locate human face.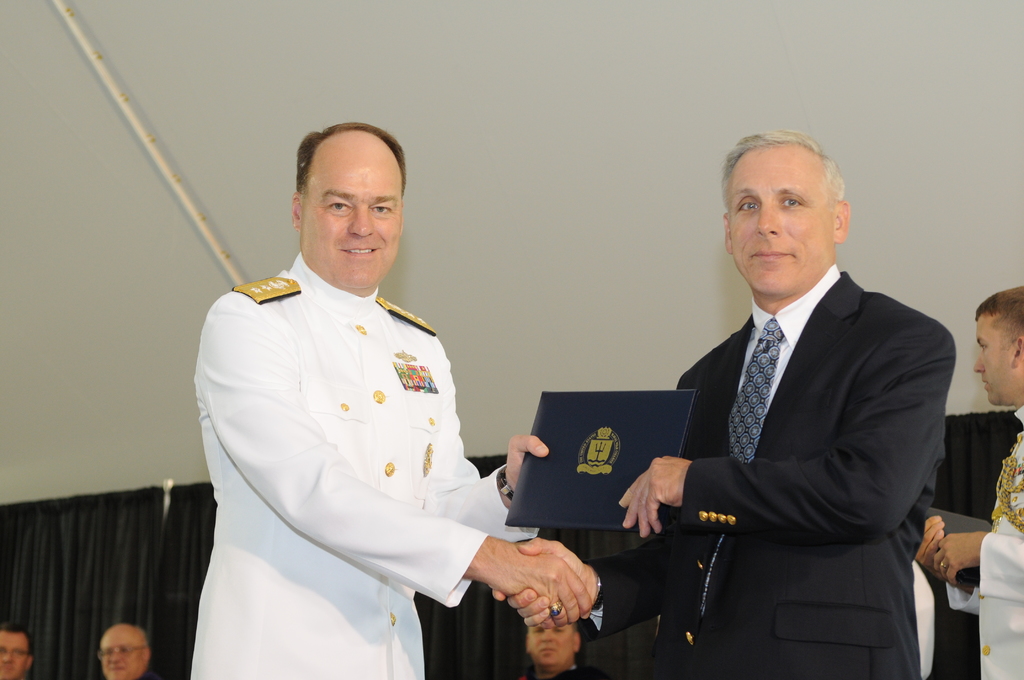
Bounding box: bbox=(728, 144, 831, 295).
